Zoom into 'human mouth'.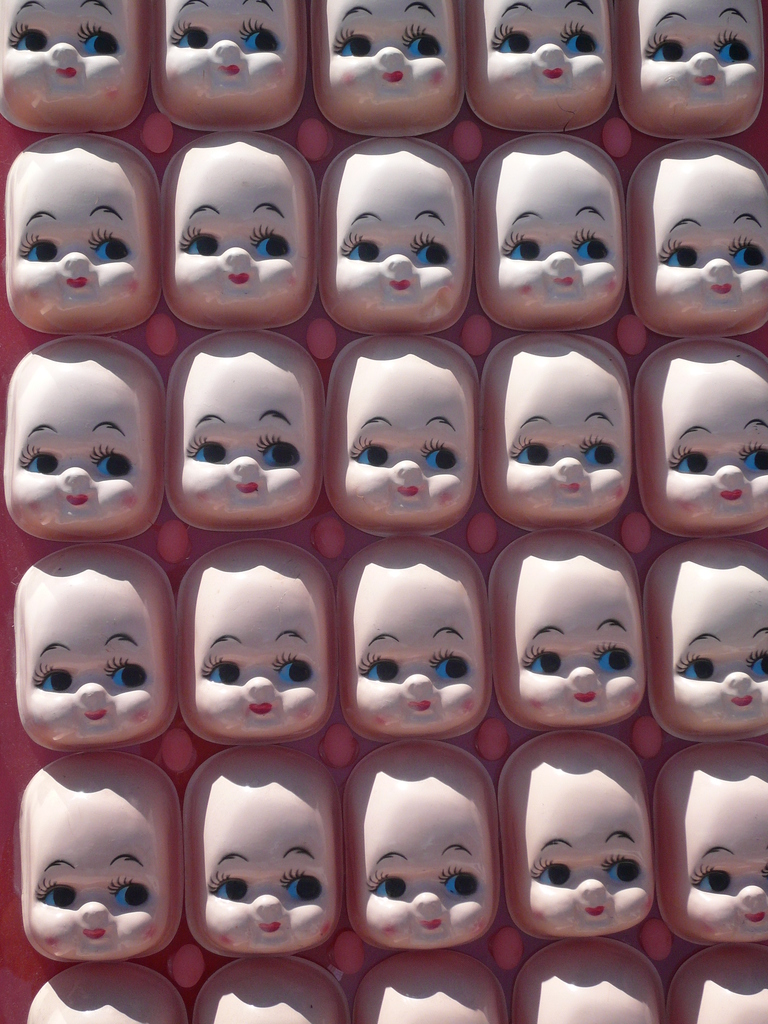
Zoom target: locate(570, 698, 592, 708).
